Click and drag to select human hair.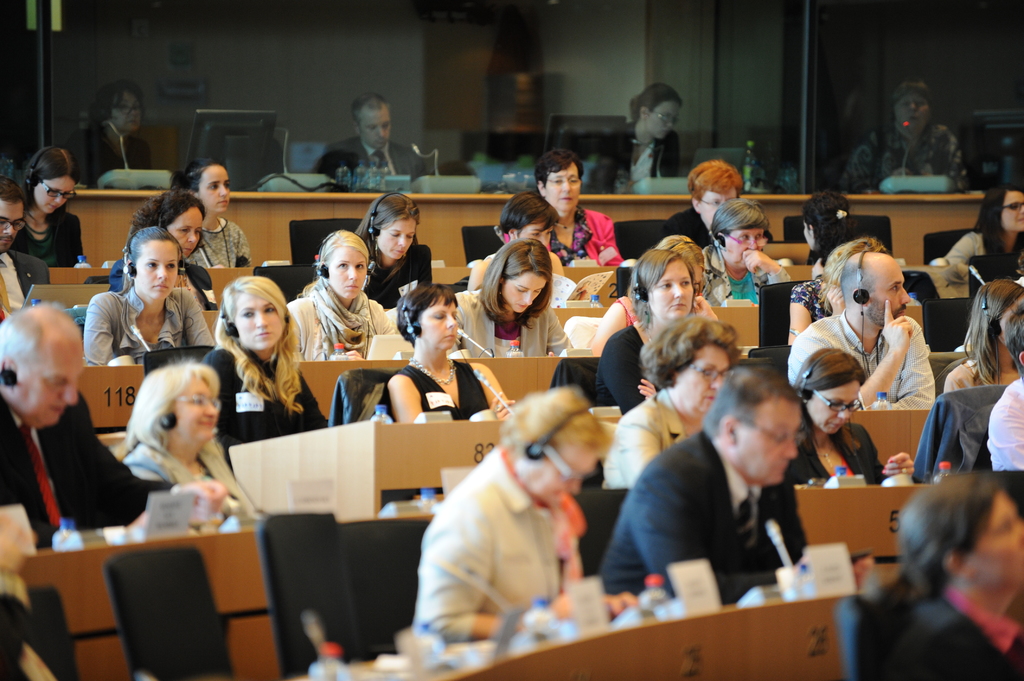
Selection: <region>88, 348, 236, 497</region>.
